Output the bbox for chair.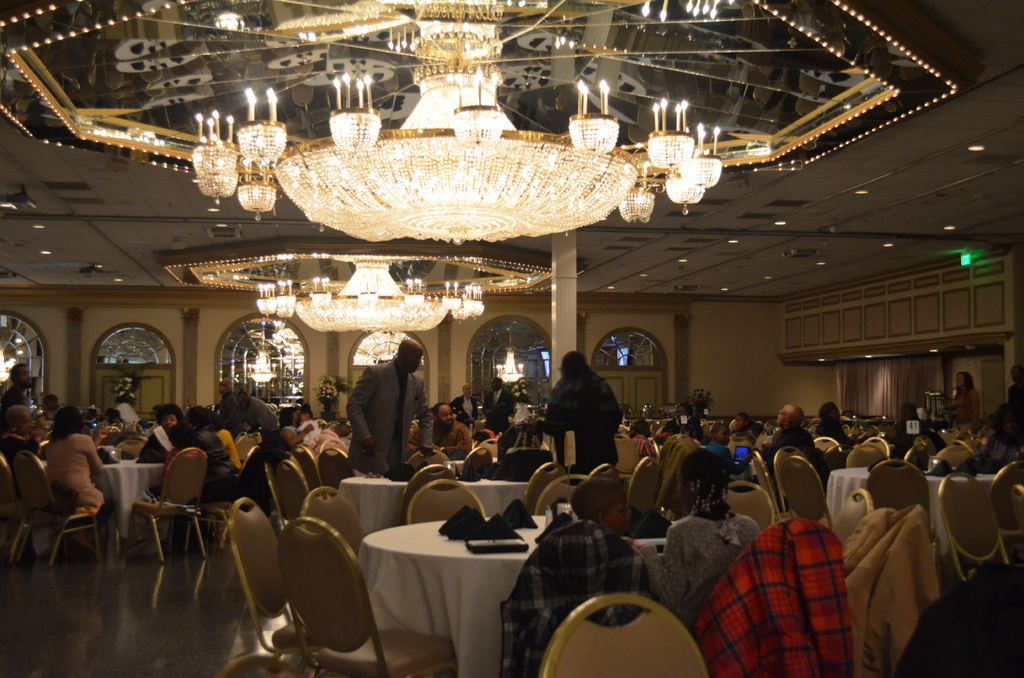
<box>274,517,458,677</box>.
